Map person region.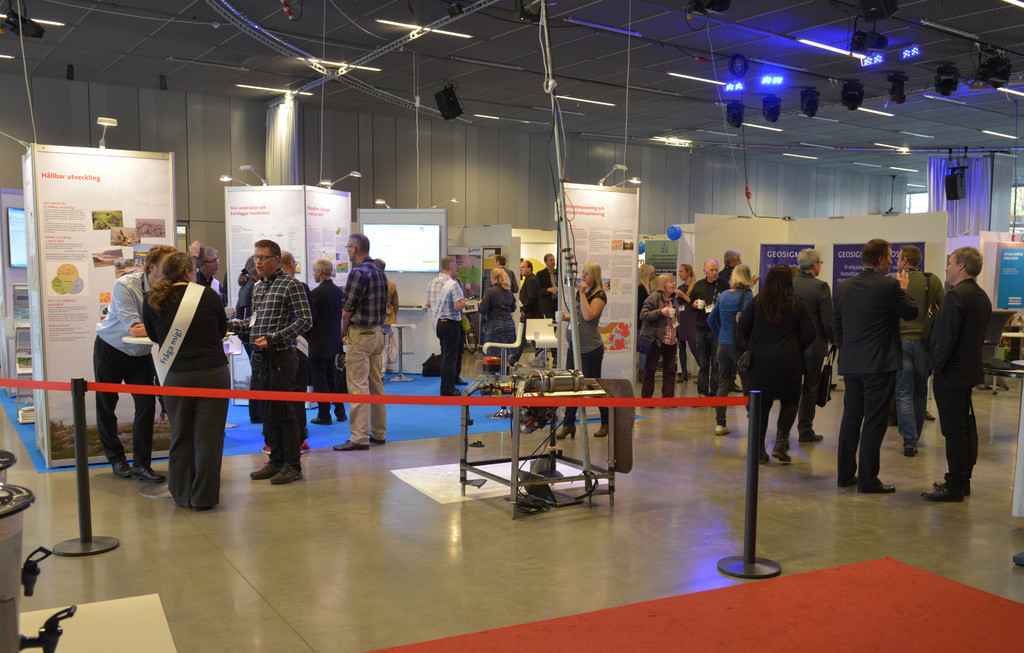
Mapped to (x1=737, y1=268, x2=815, y2=463).
